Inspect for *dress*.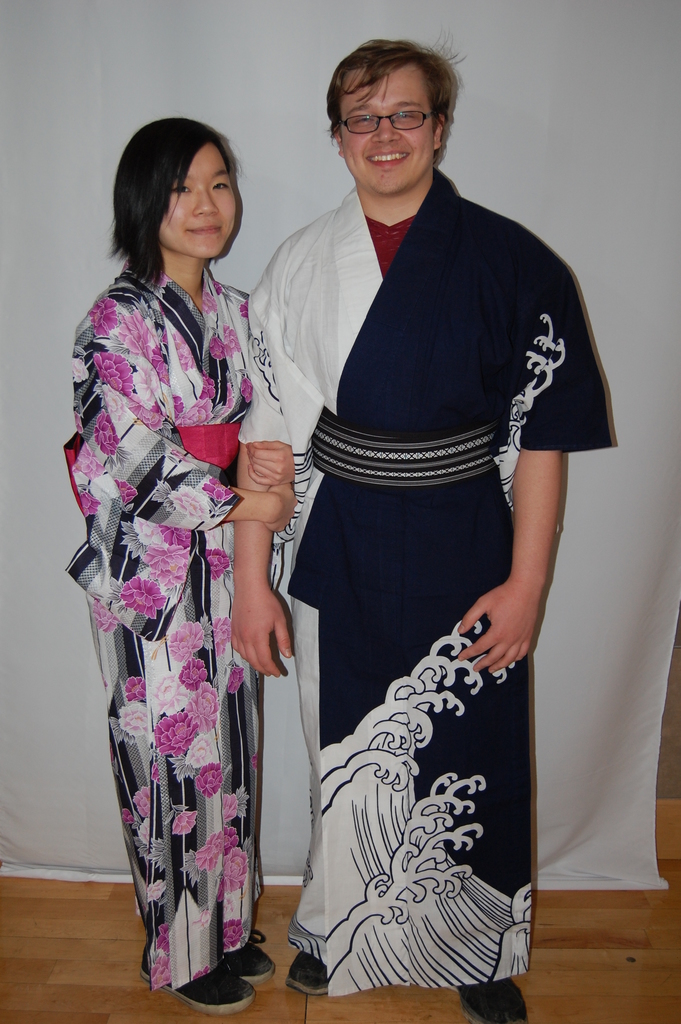
Inspection: 236/165/616/998.
